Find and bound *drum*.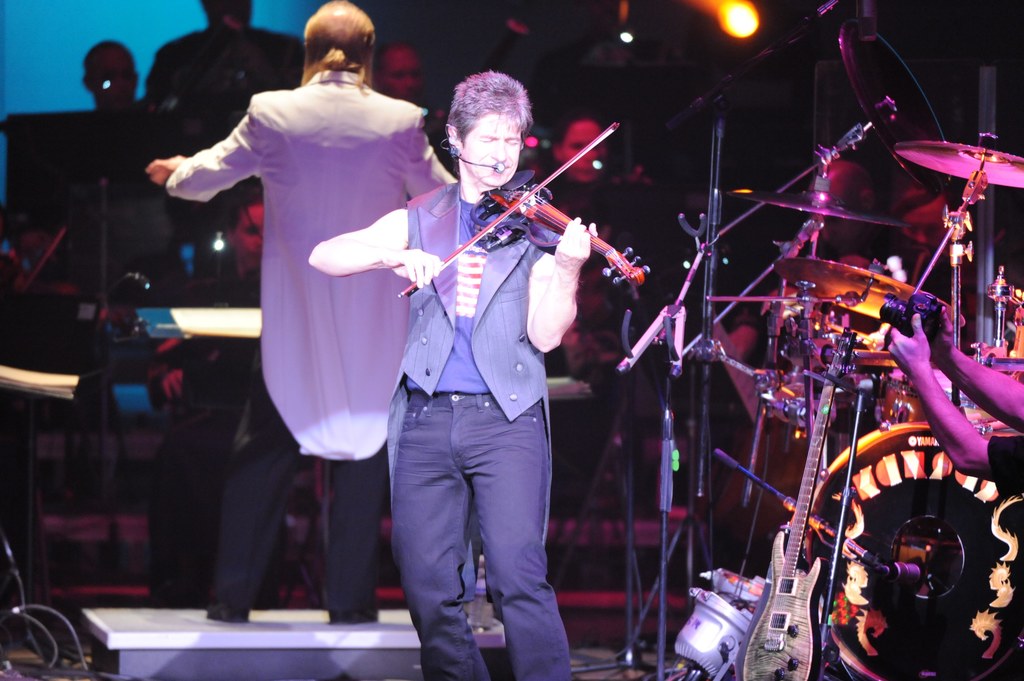
Bound: Rect(875, 371, 976, 424).
